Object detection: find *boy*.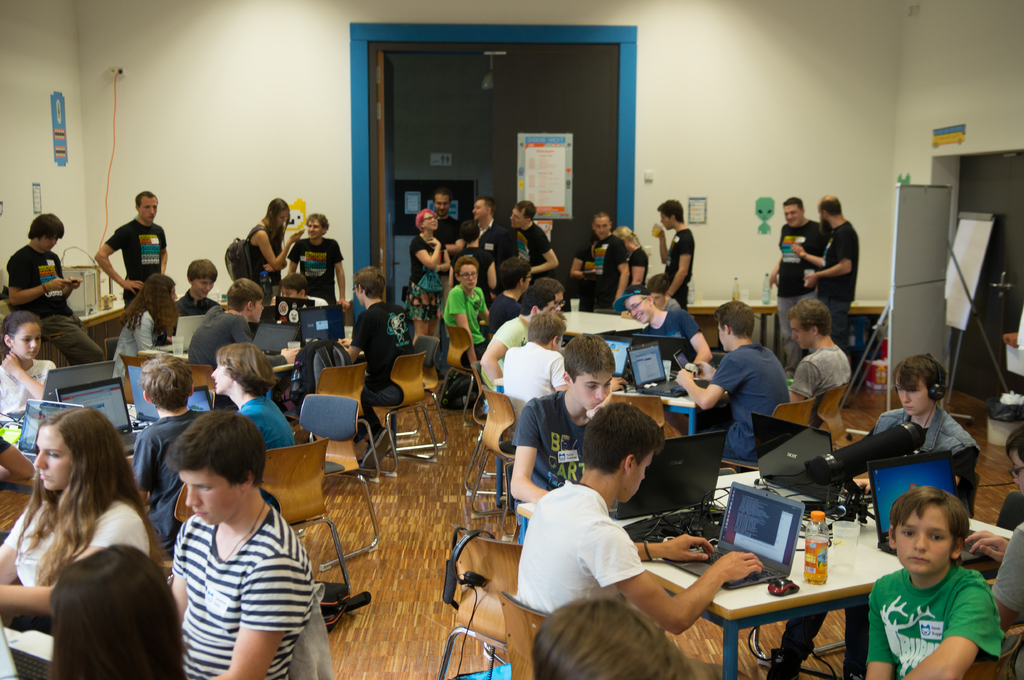
region(124, 352, 211, 540).
